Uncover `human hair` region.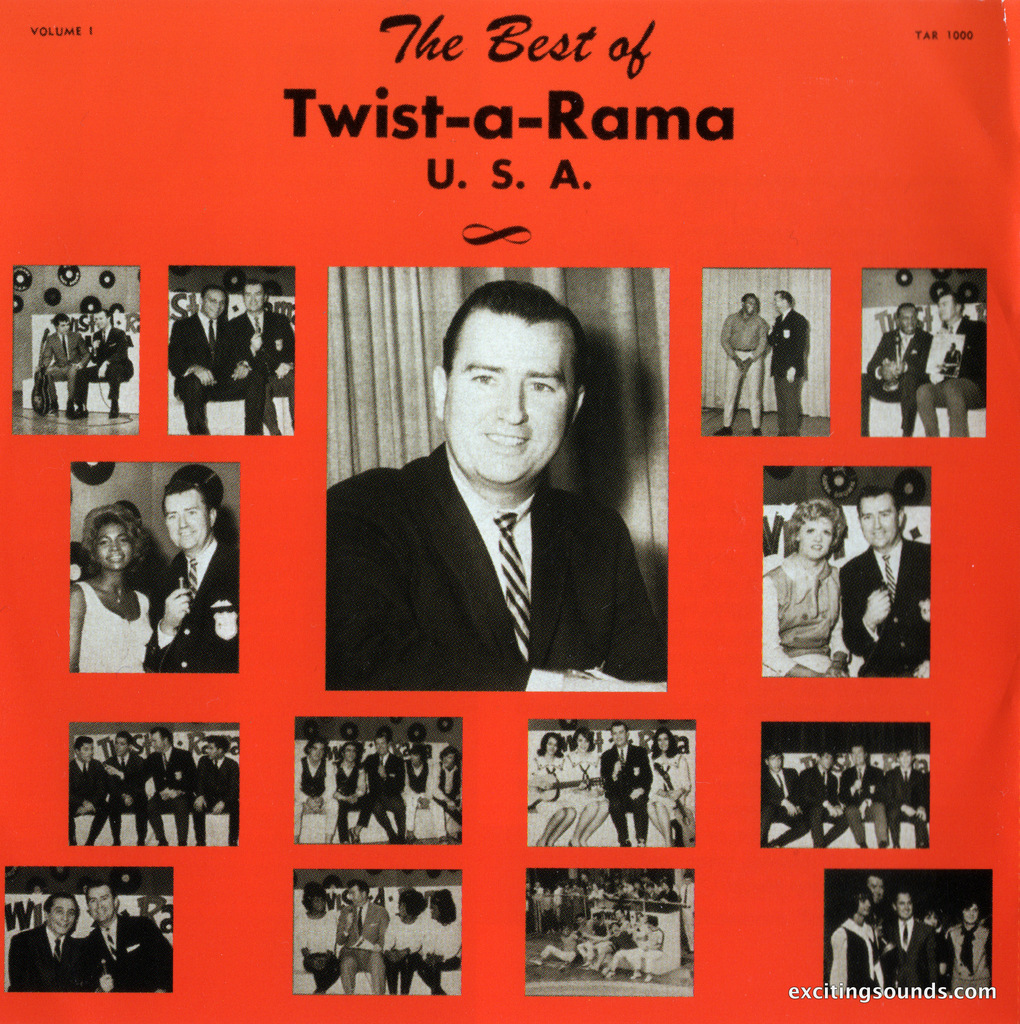
Uncovered: [959, 895, 978, 915].
